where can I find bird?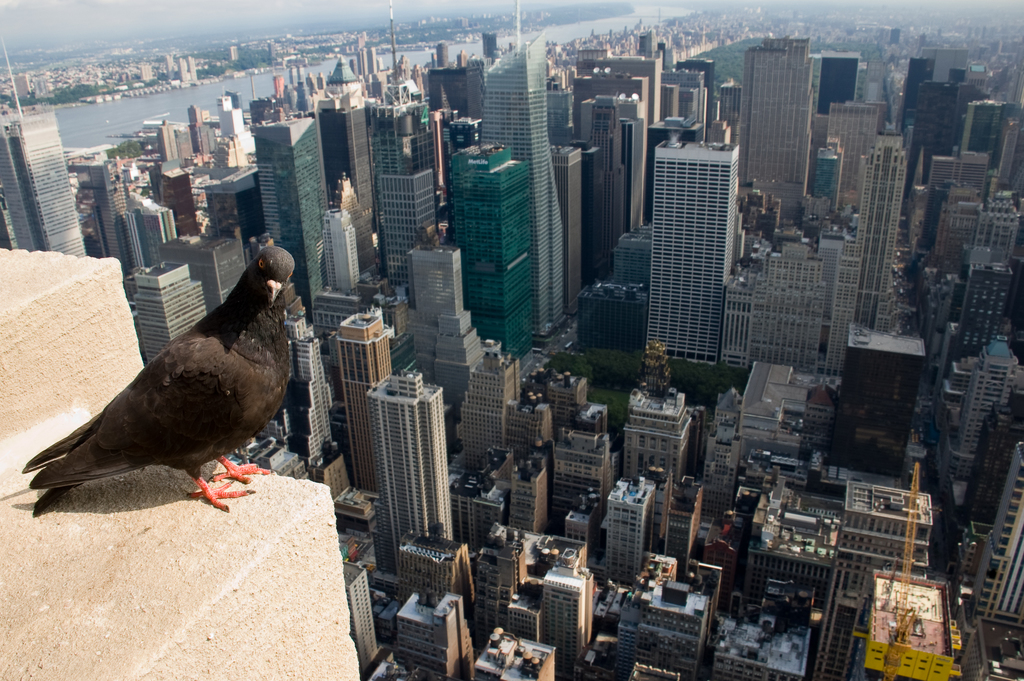
You can find it at (left=19, top=241, right=294, bottom=517).
